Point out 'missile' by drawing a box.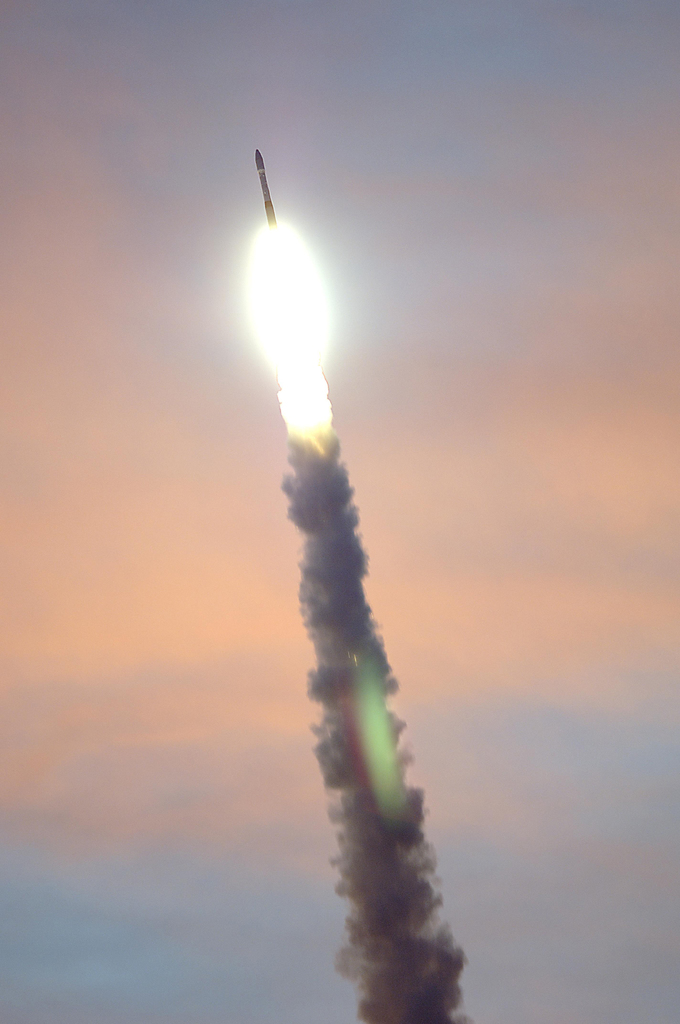
[252,143,279,225].
